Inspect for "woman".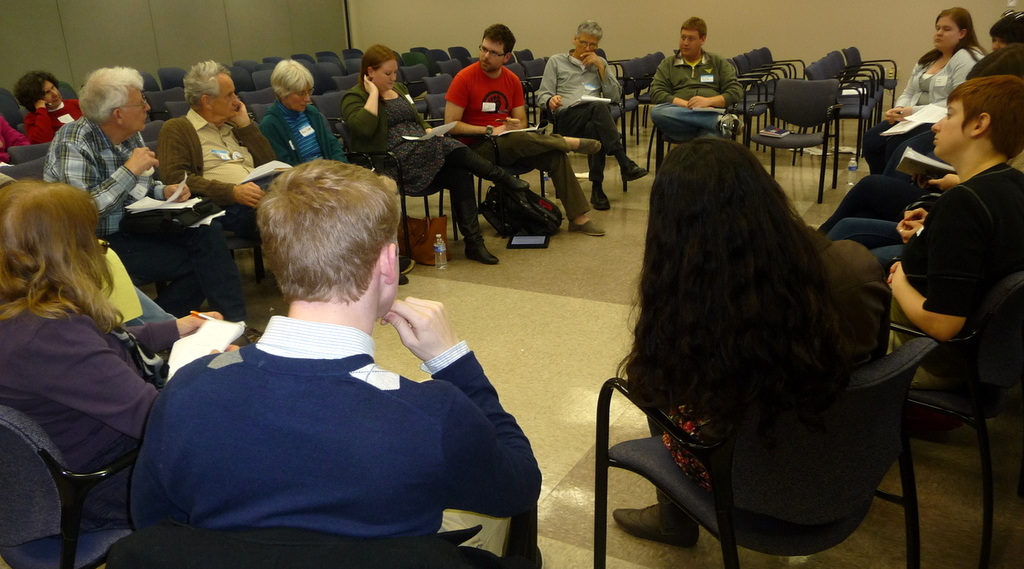
Inspection: left=859, top=6, right=995, bottom=173.
